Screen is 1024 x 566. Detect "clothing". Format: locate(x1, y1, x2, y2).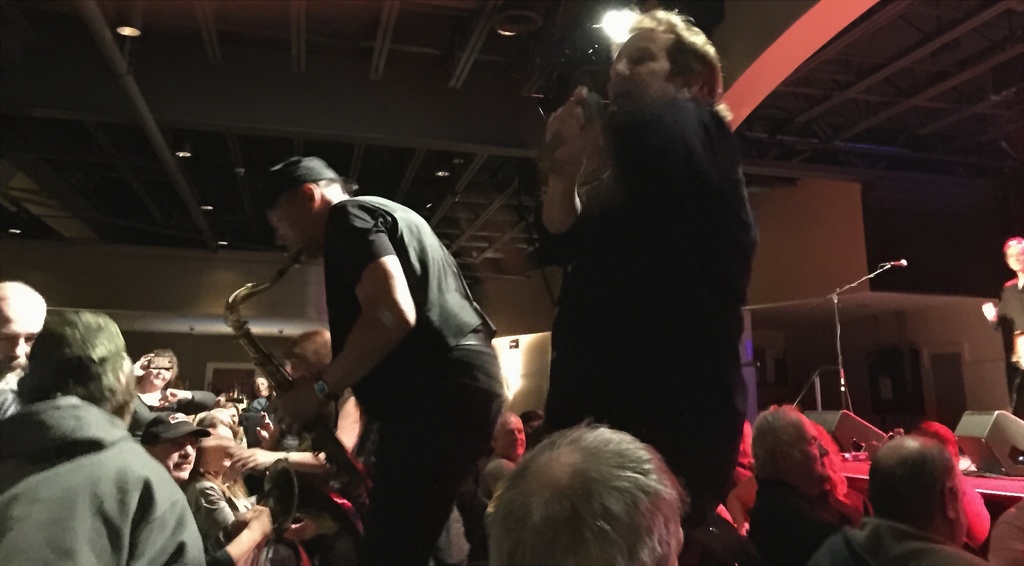
locate(8, 367, 195, 565).
